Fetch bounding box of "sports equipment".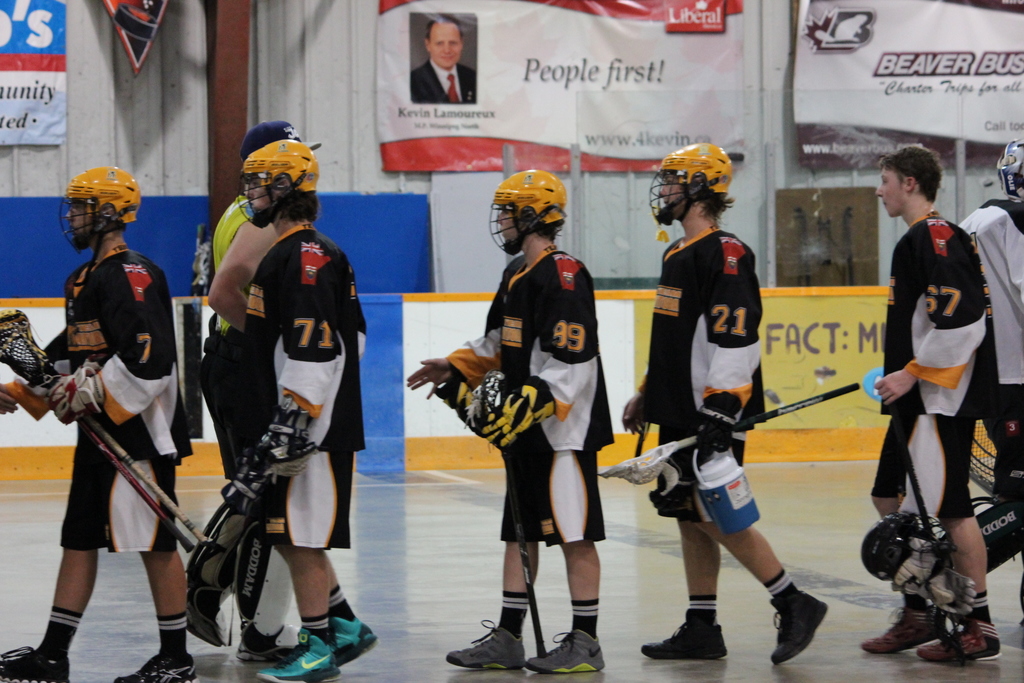
Bbox: (x1=0, y1=309, x2=201, y2=542).
